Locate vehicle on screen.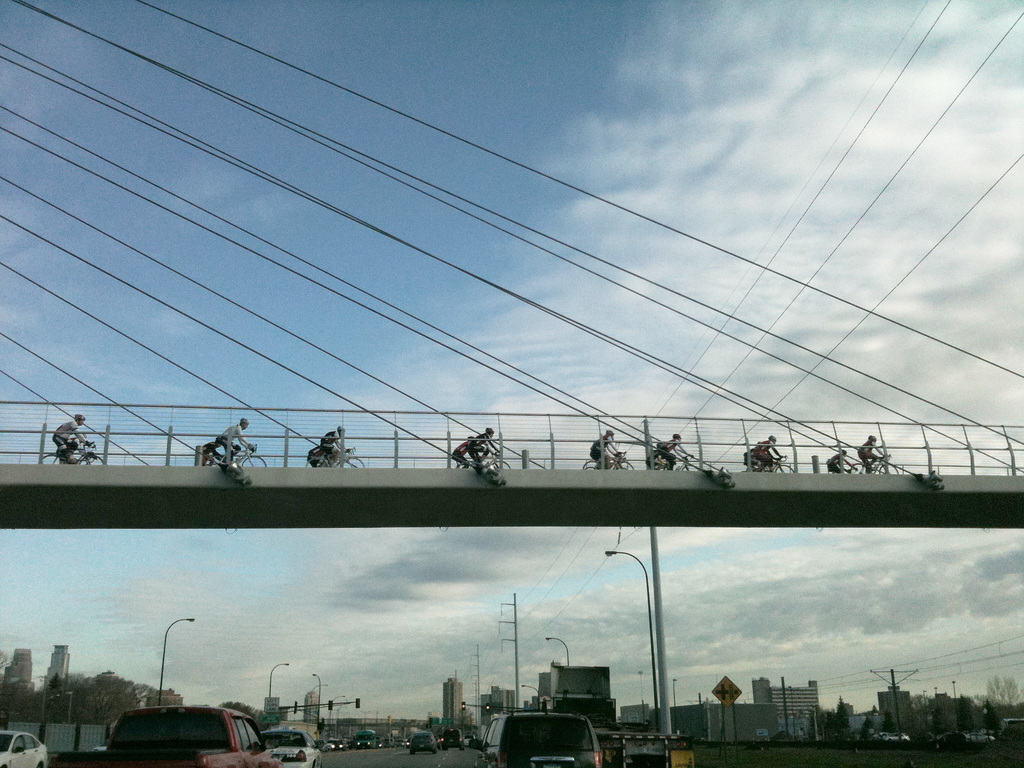
On screen at bbox=(479, 708, 604, 767).
